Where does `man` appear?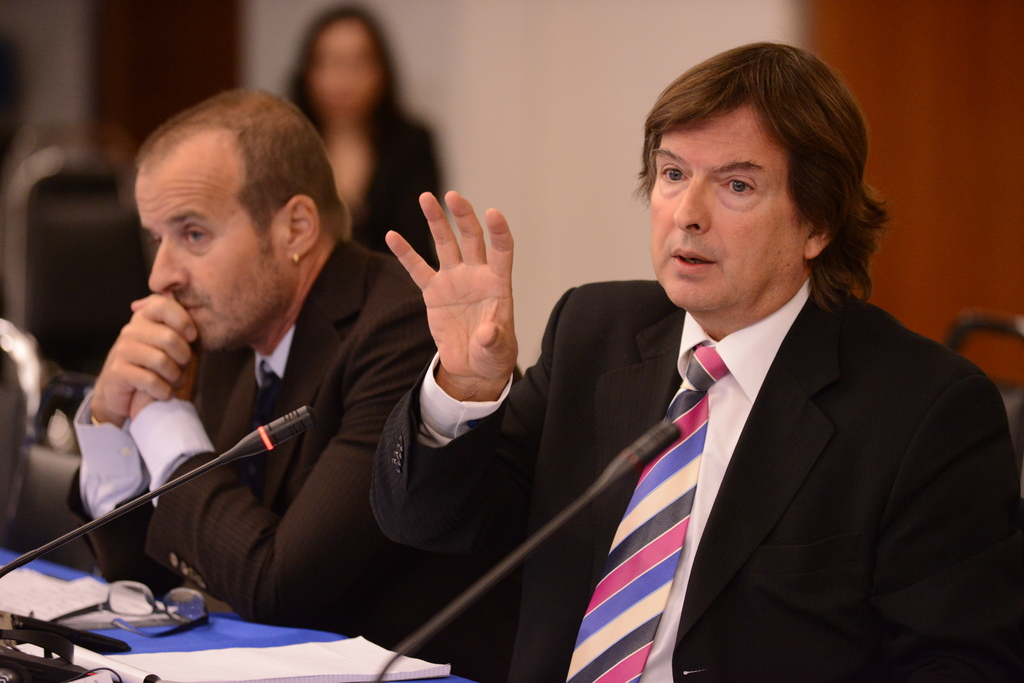
Appears at box(366, 86, 989, 680).
